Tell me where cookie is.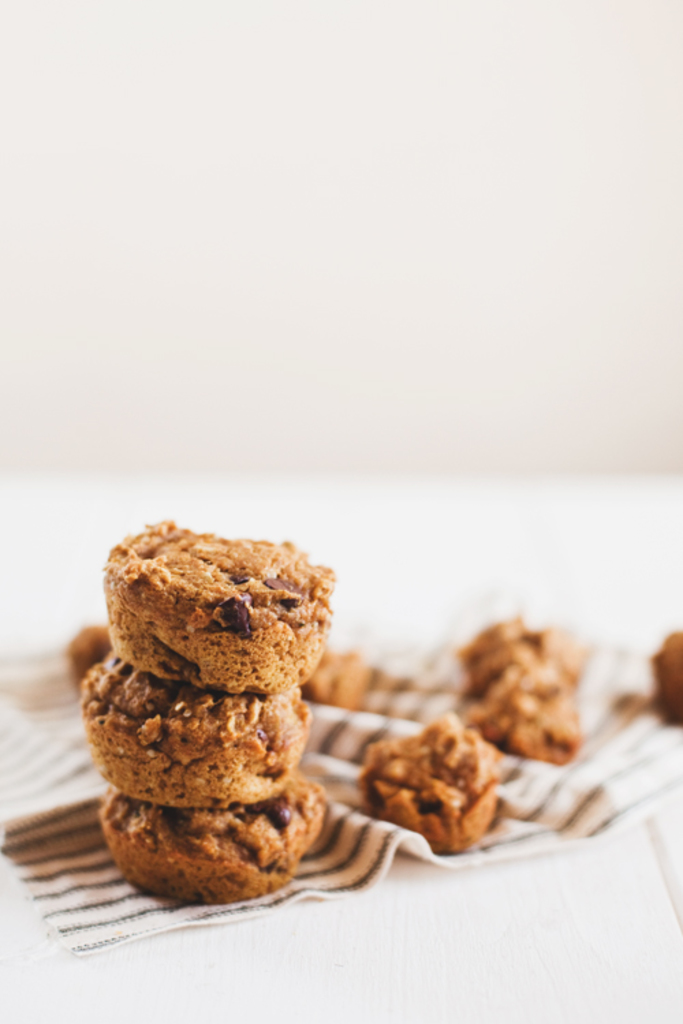
cookie is at box=[301, 647, 372, 710].
